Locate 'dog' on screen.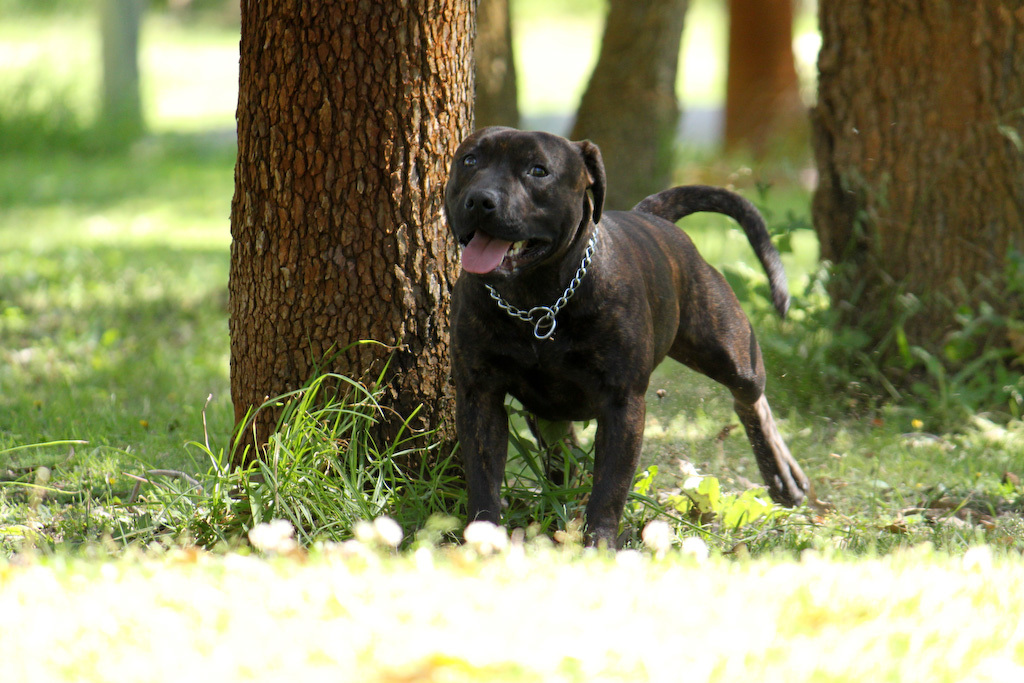
On screen at (x1=435, y1=123, x2=811, y2=550).
